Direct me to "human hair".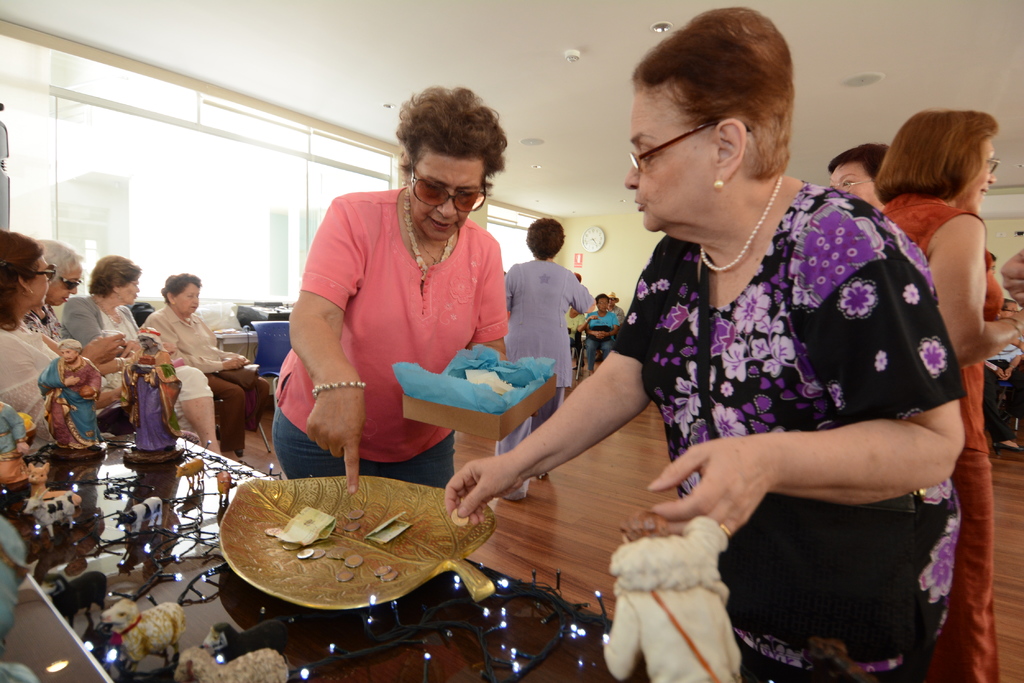
Direction: locate(0, 229, 47, 332).
